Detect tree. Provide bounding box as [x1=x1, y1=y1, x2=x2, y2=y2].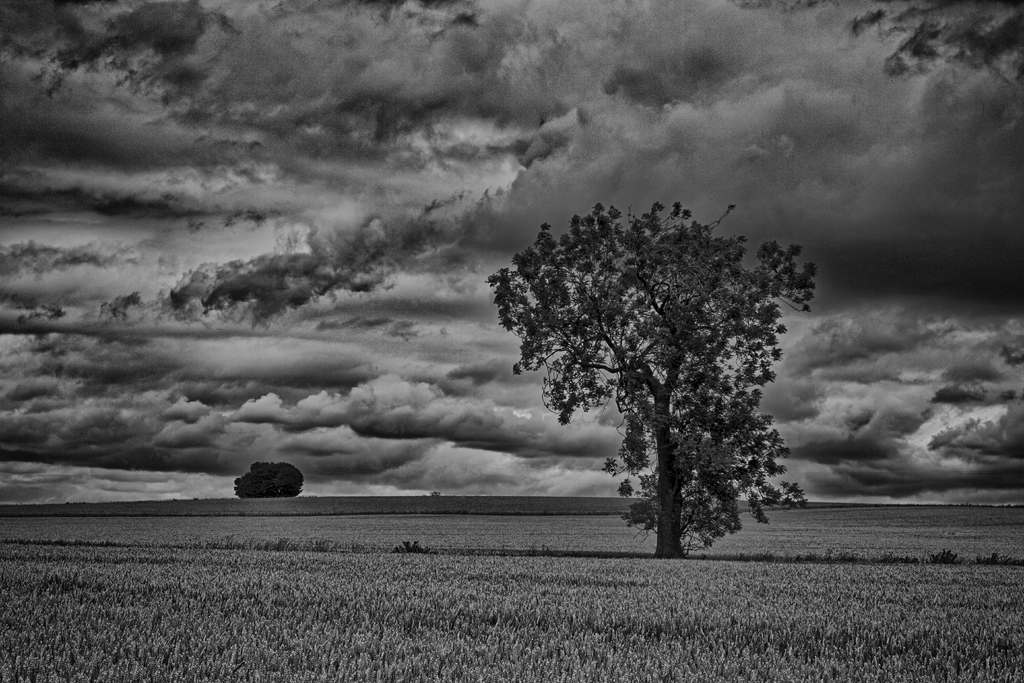
[x1=232, y1=461, x2=304, y2=502].
